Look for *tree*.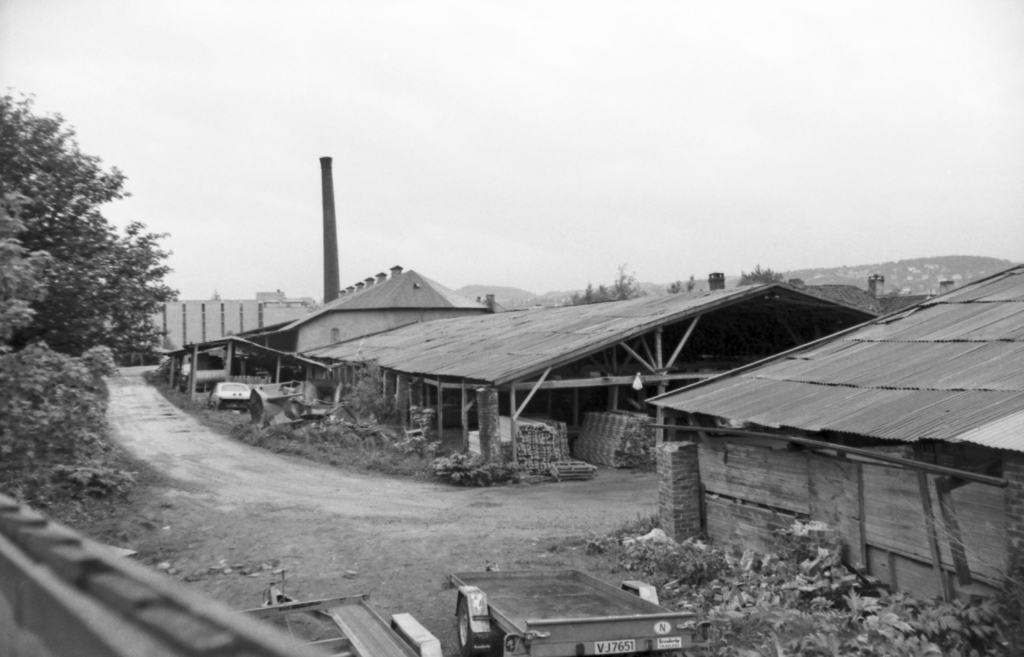
Found: (x1=735, y1=257, x2=789, y2=288).
